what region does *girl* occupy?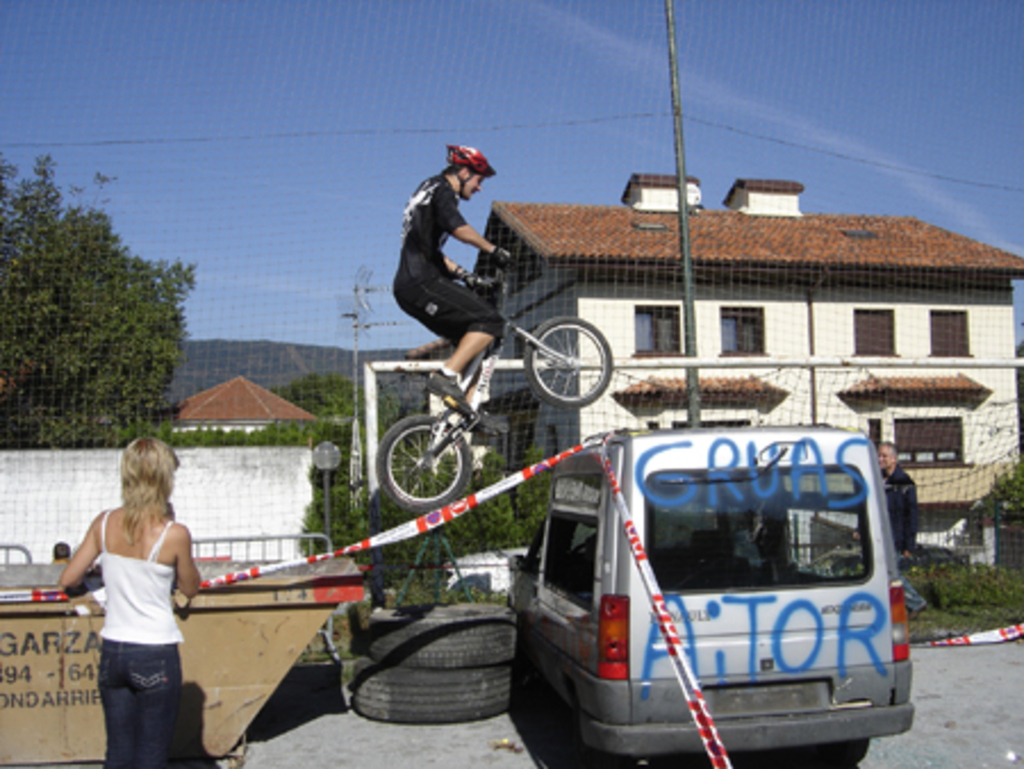
rect(57, 430, 200, 767).
